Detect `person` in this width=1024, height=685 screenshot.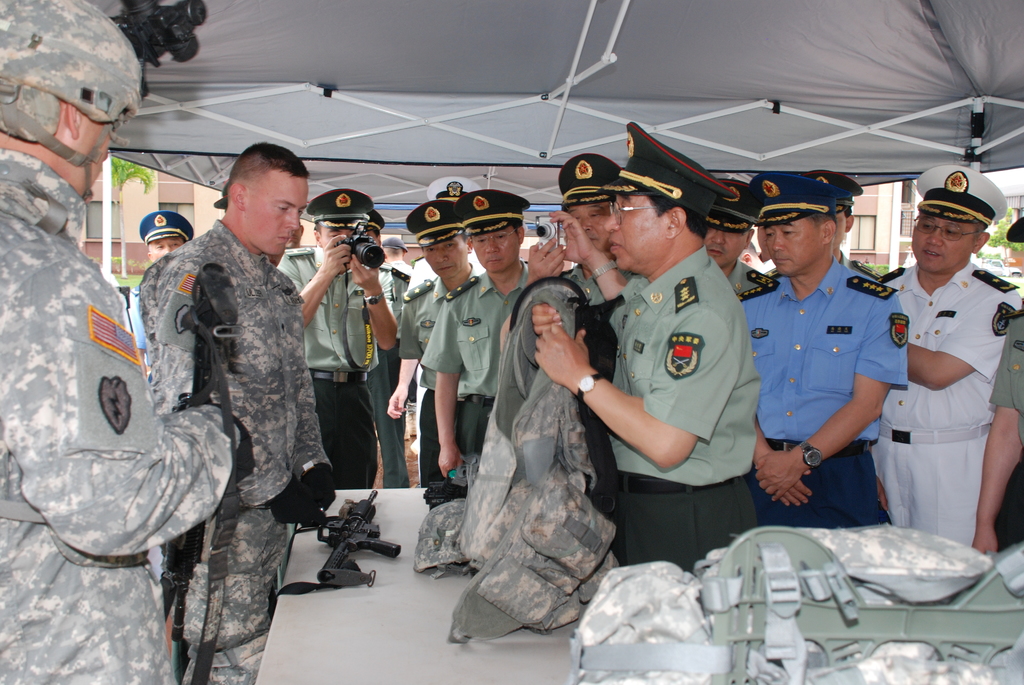
Detection: bbox=[530, 148, 643, 308].
